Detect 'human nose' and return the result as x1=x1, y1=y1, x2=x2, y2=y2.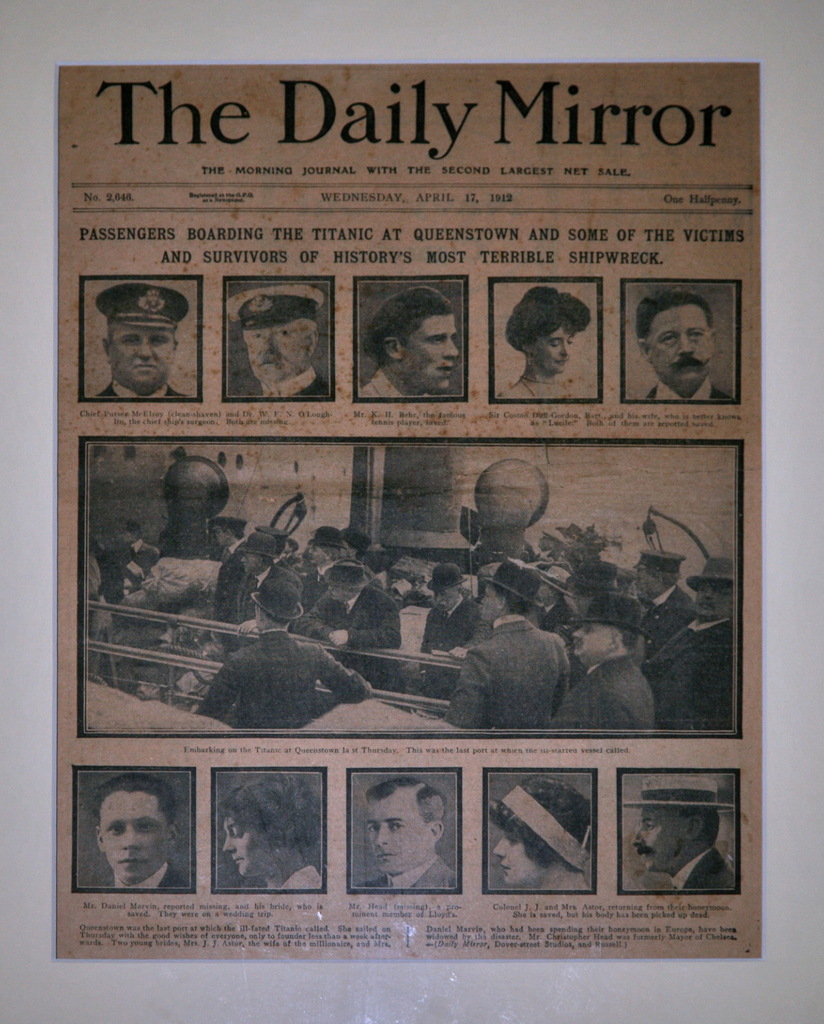
x1=223, y1=836, x2=235, y2=856.
